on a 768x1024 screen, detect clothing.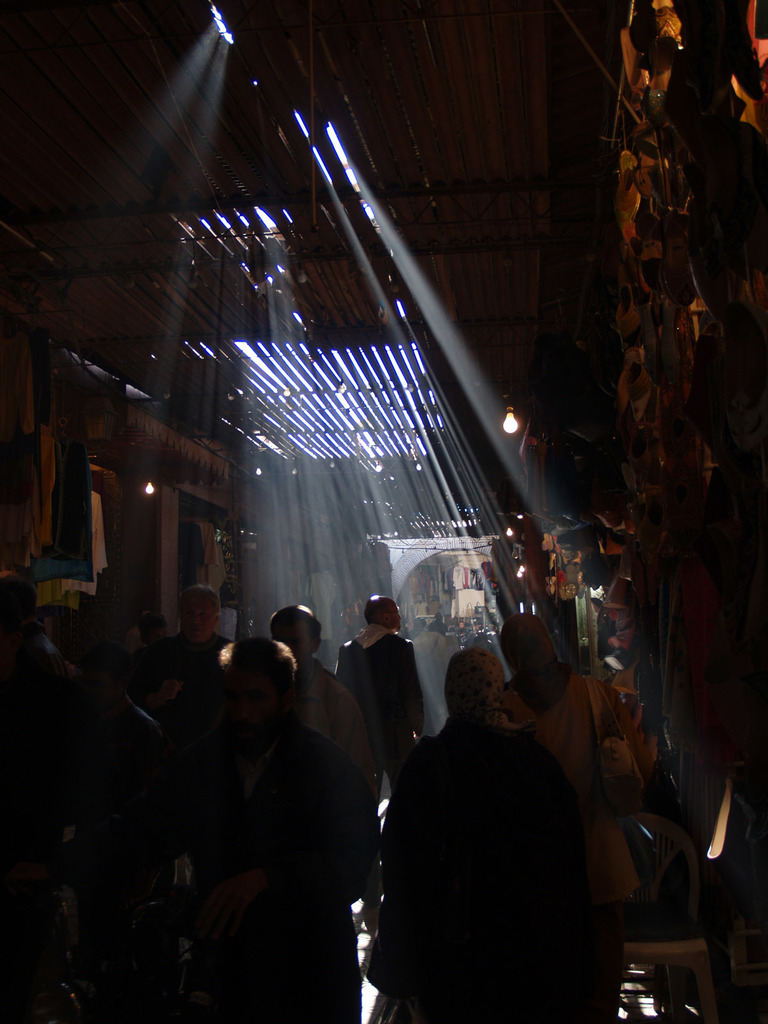
box(512, 662, 633, 920).
